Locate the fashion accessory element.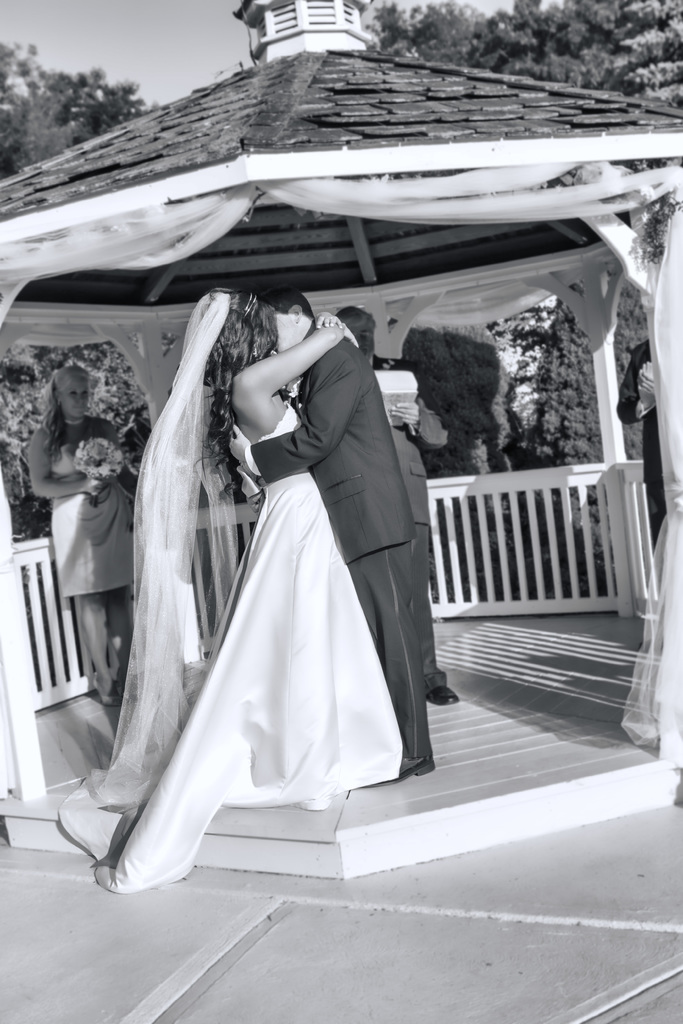
Element bbox: (left=90, top=674, right=122, bottom=707).
